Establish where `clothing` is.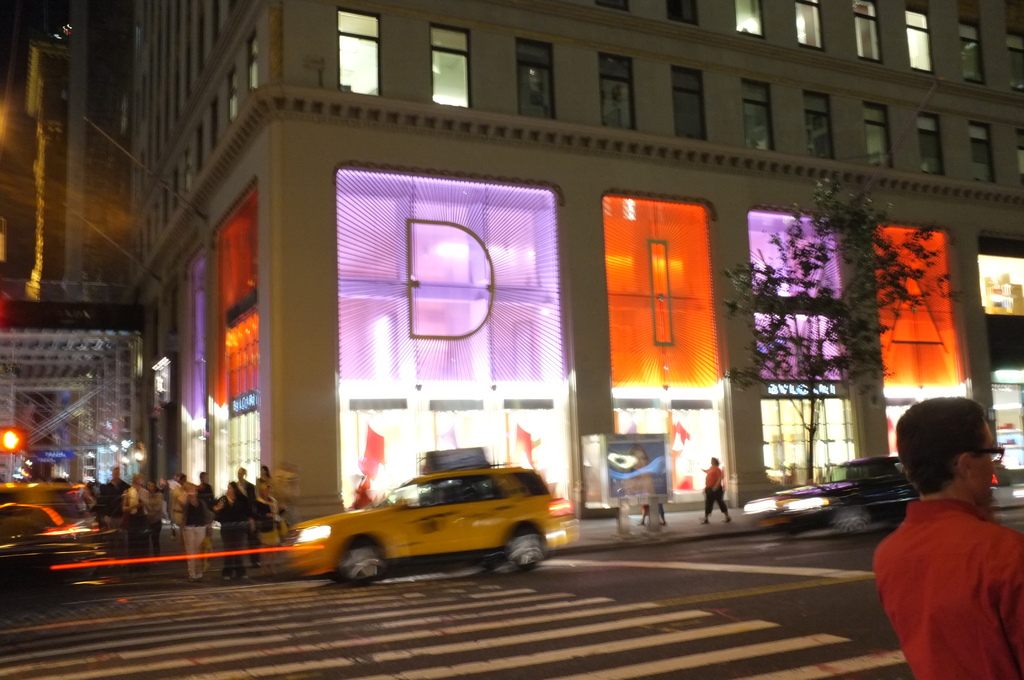
Established at [96,478,124,530].
